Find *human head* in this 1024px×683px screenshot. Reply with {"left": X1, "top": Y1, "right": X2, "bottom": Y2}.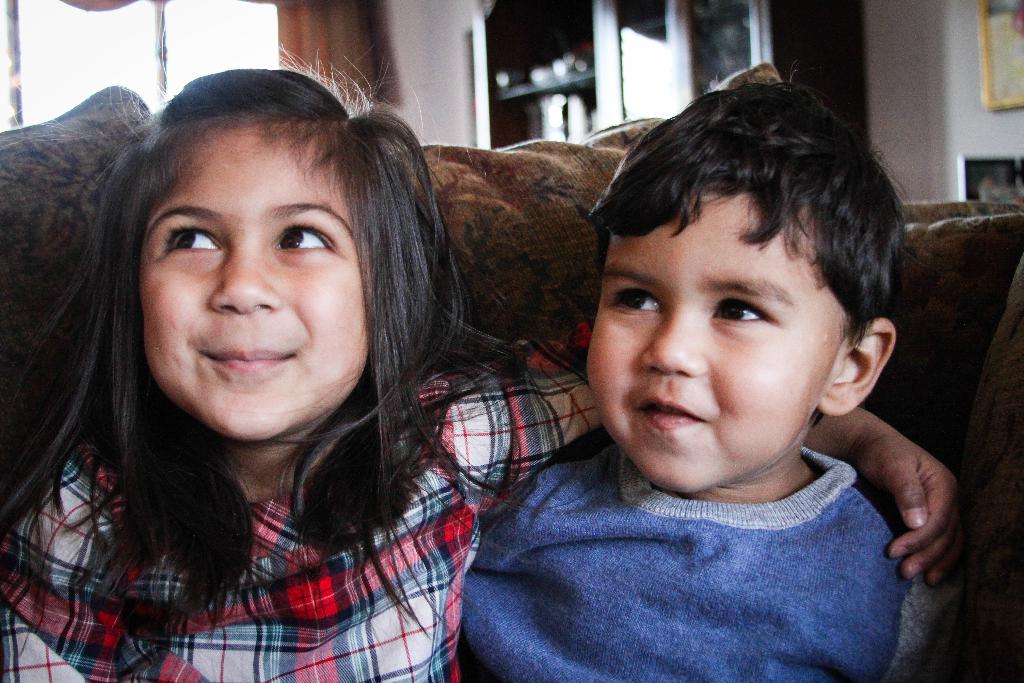
{"left": 585, "top": 84, "right": 899, "bottom": 495}.
